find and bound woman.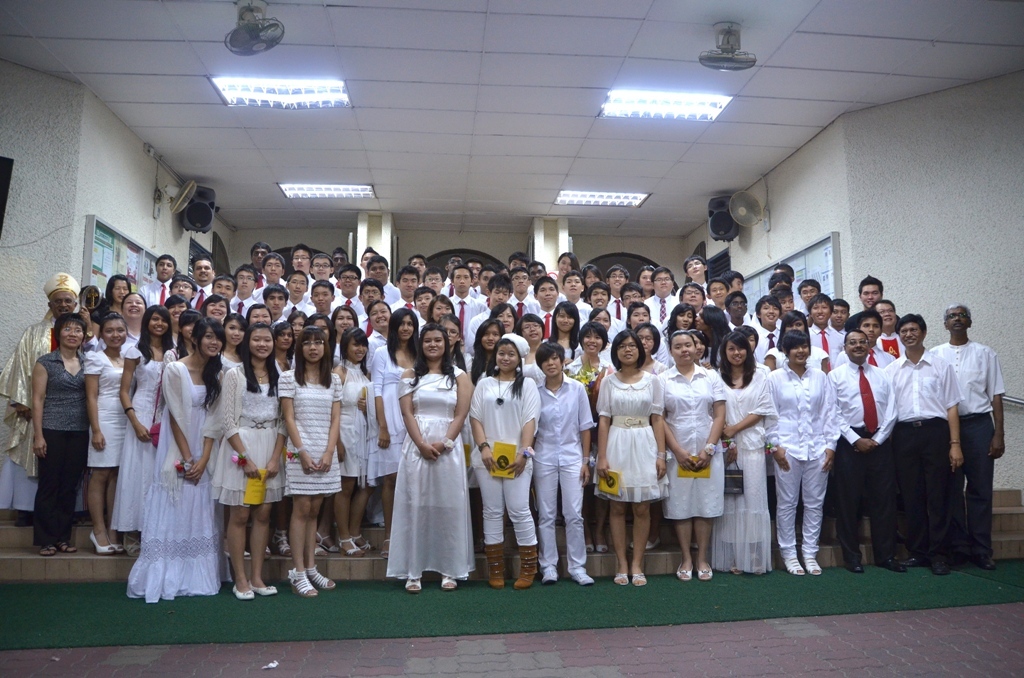
Bound: 118,303,181,551.
